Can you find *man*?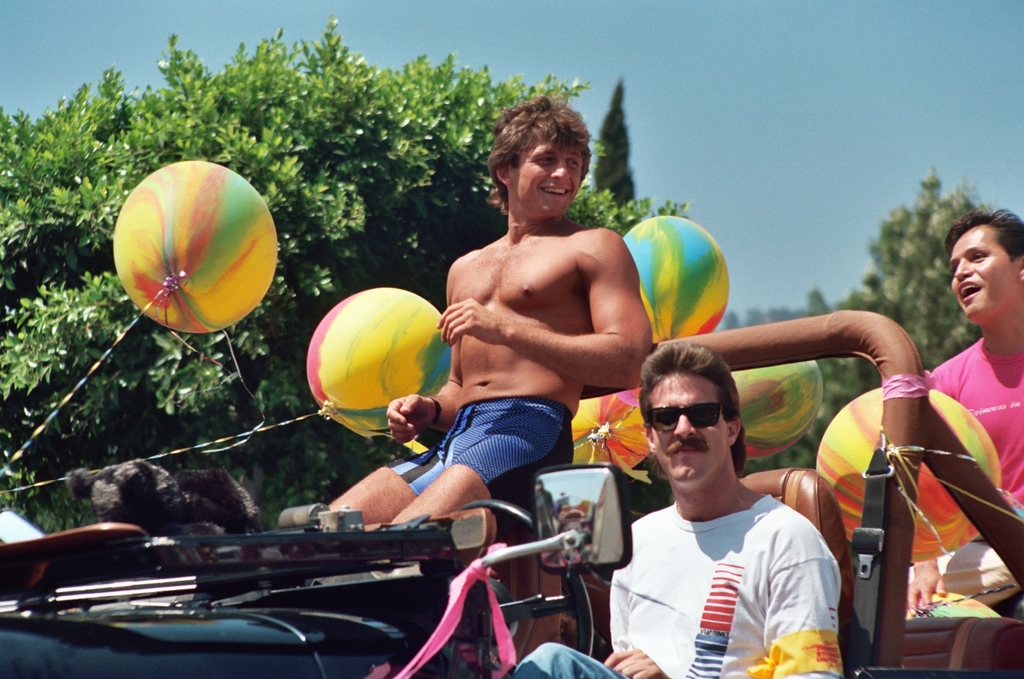
Yes, bounding box: <box>924,213,1023,523</box>.
